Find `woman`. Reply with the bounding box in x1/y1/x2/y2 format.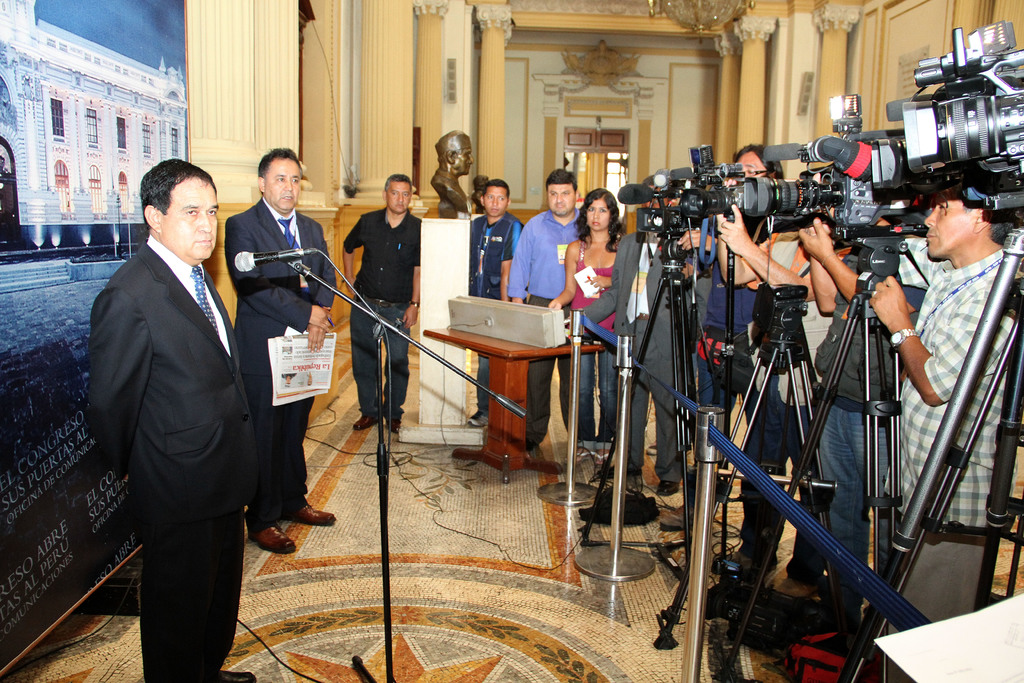
541/184/630/472.
